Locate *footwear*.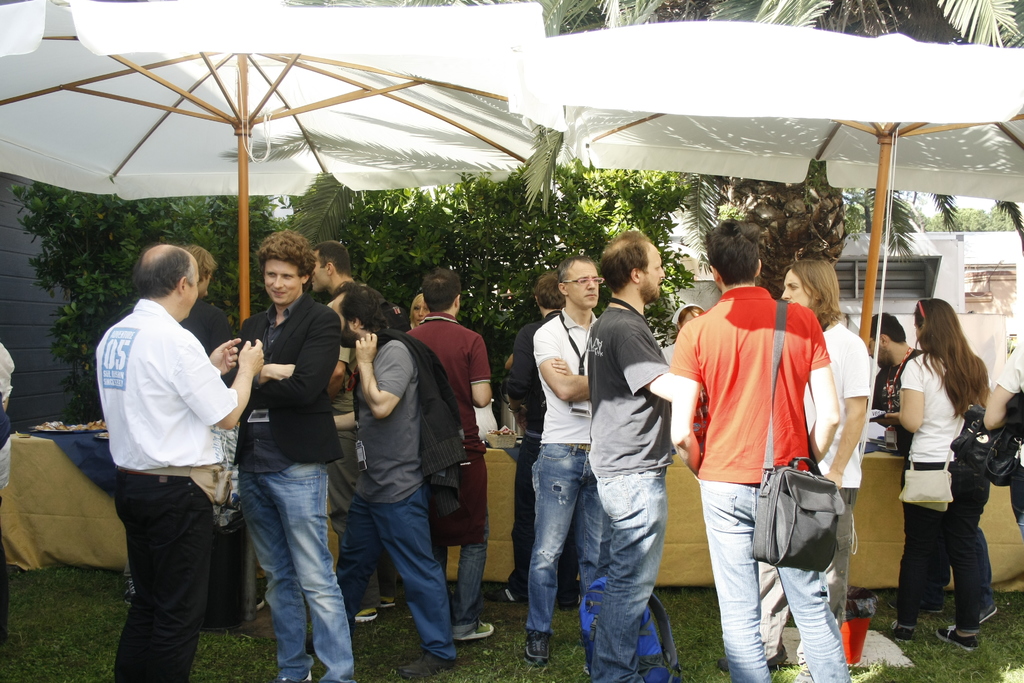
Bounding box: [524, 632, 550, 664].
